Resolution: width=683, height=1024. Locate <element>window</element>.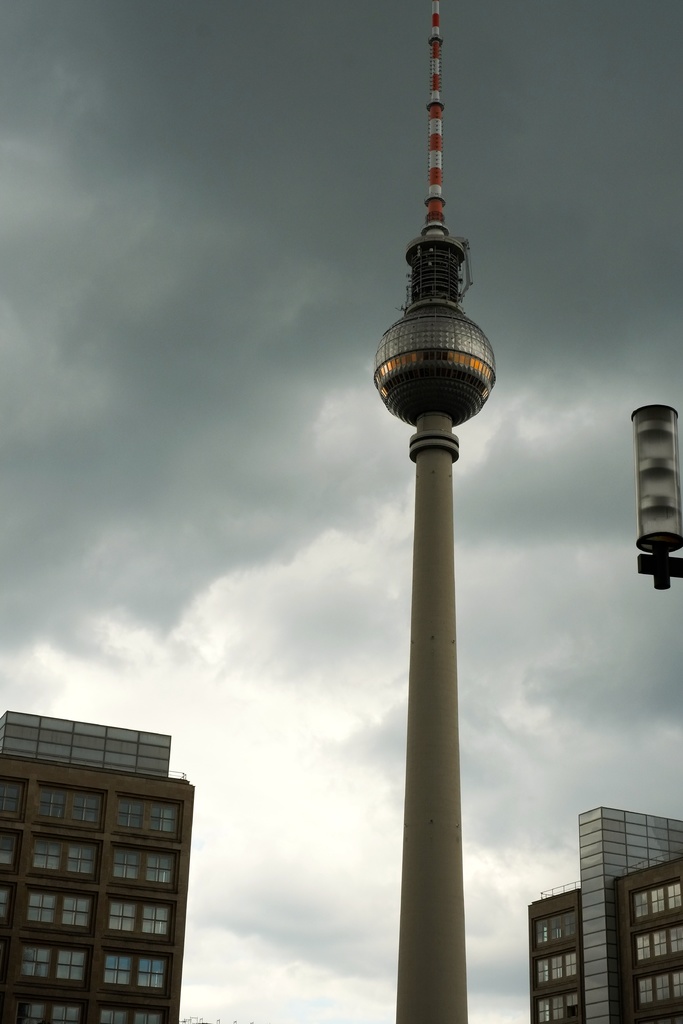
[left=111, top=849, right=141, bottom=884].
